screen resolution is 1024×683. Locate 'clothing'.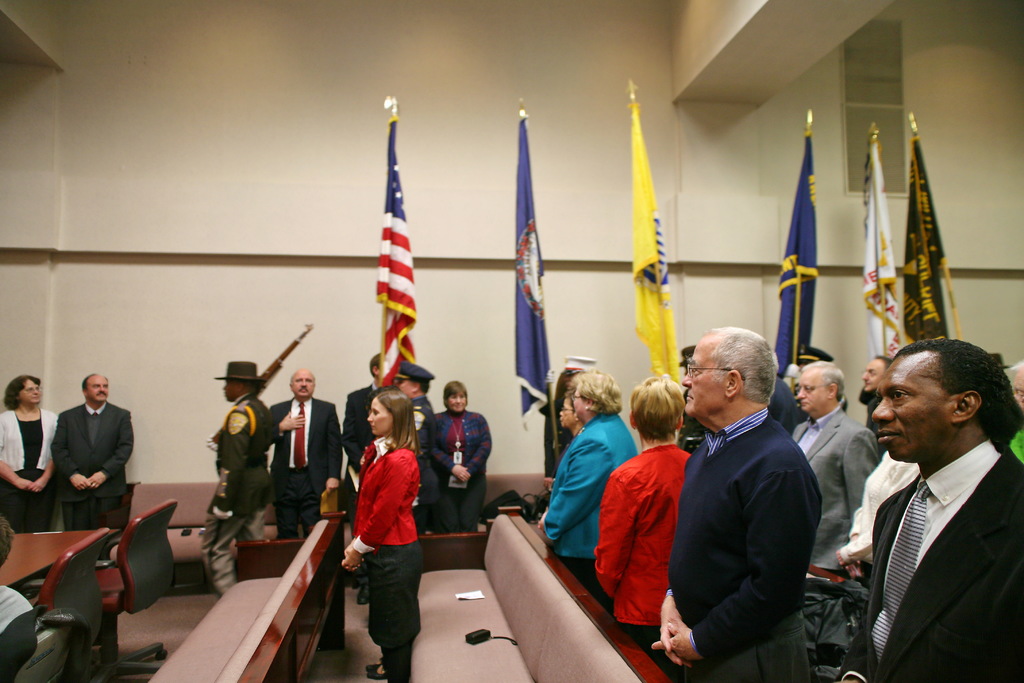
x1=666, y1=401, x2=814, y2=682.
